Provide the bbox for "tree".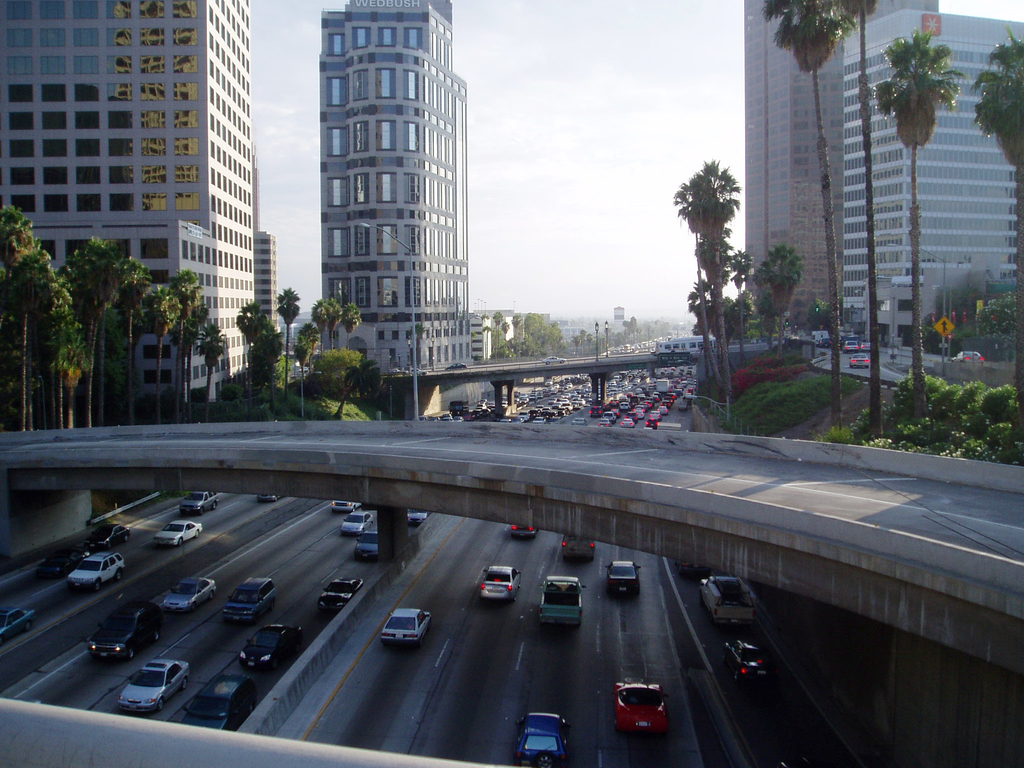
{"x1": 522, "y1": 317, "x2": 547, "y2": 356}.
